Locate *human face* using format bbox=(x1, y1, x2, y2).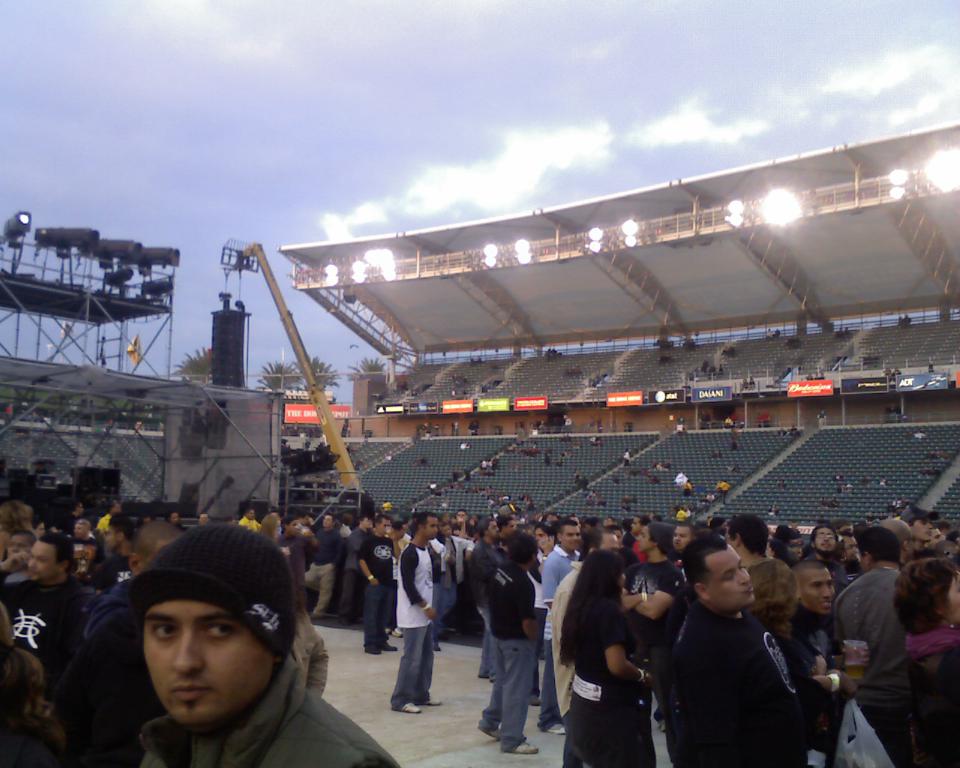
bbox=(912, 517, 929, 543).
